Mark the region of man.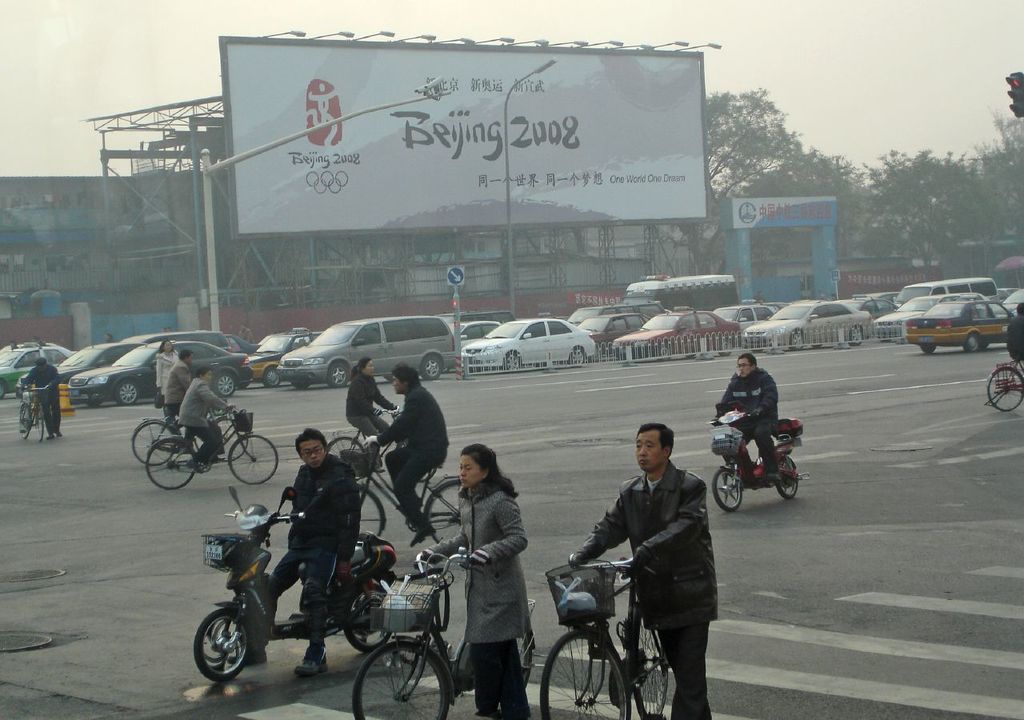
Region: locate(710, 353, 794, 487).
